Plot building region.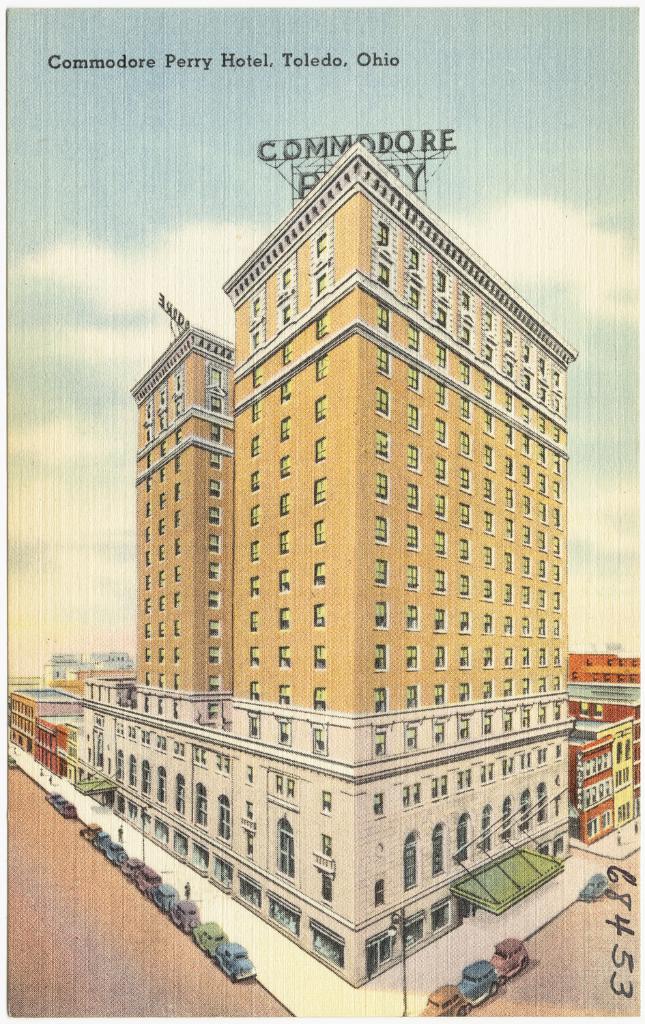
Plotted at rect(571, 645, 644, 845).
